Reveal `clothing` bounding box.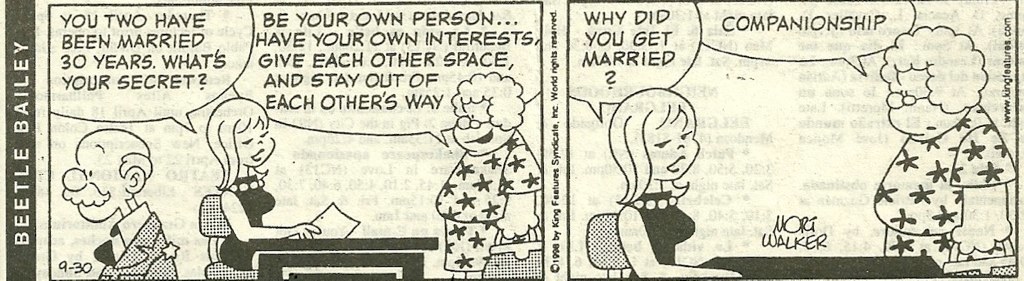
Revealed: [615,192,692,280].
